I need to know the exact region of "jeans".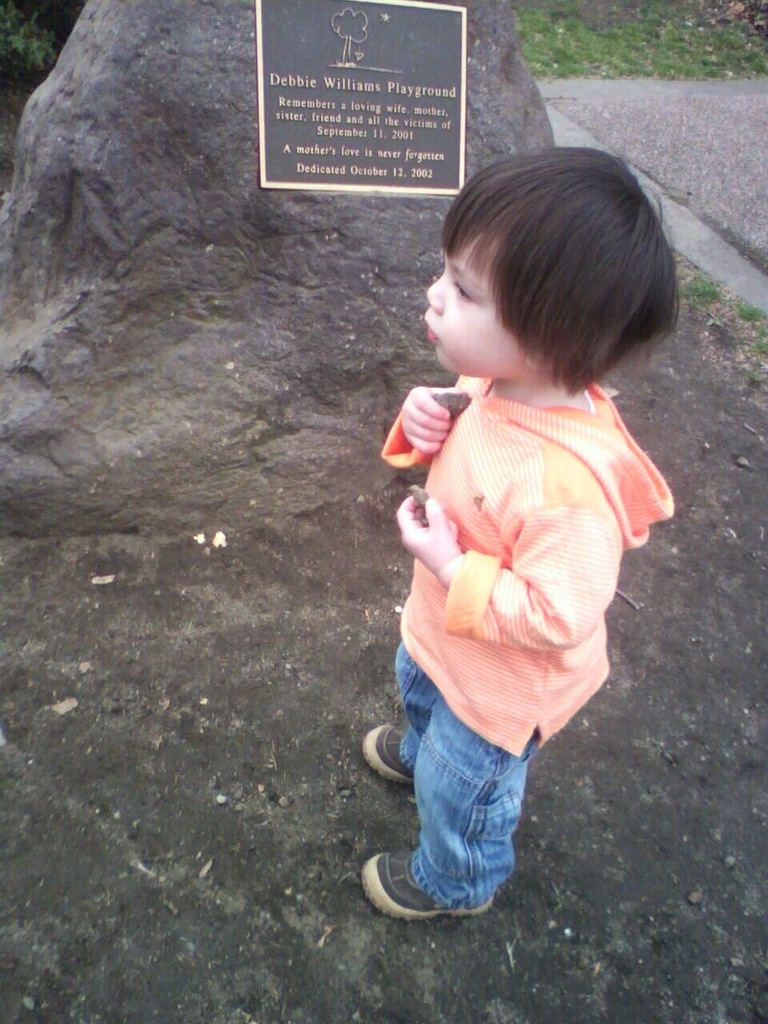
Region: 386 637 538 896.
